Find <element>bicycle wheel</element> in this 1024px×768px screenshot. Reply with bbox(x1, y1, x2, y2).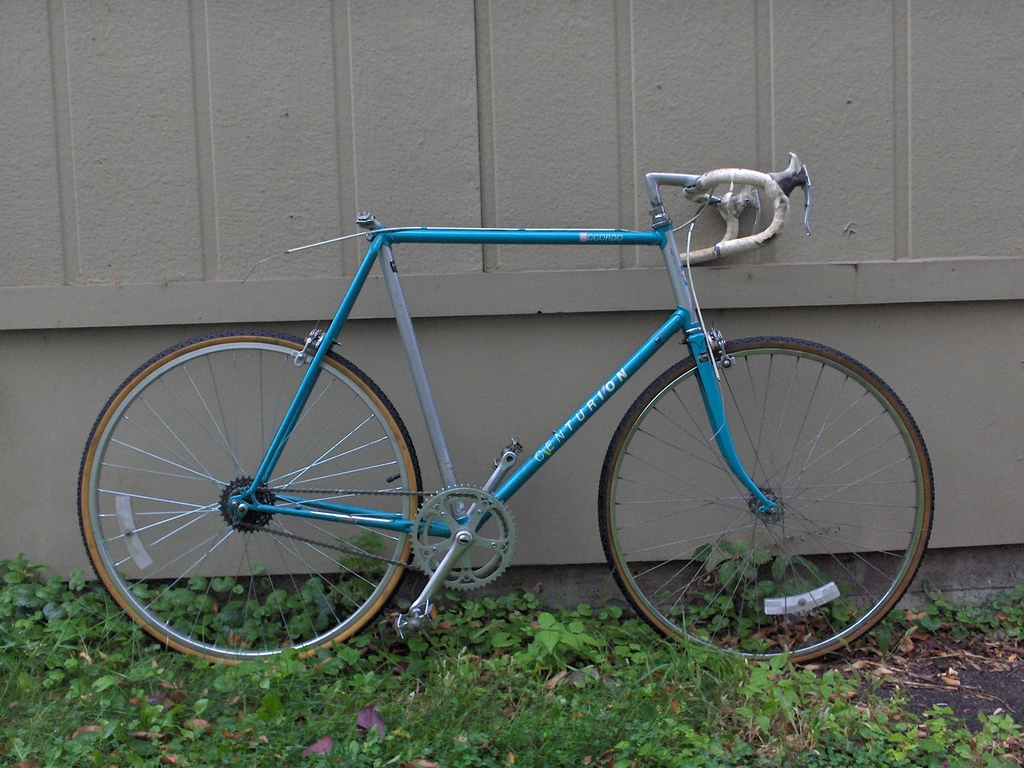
bbox(600, 338, 938, 682).
